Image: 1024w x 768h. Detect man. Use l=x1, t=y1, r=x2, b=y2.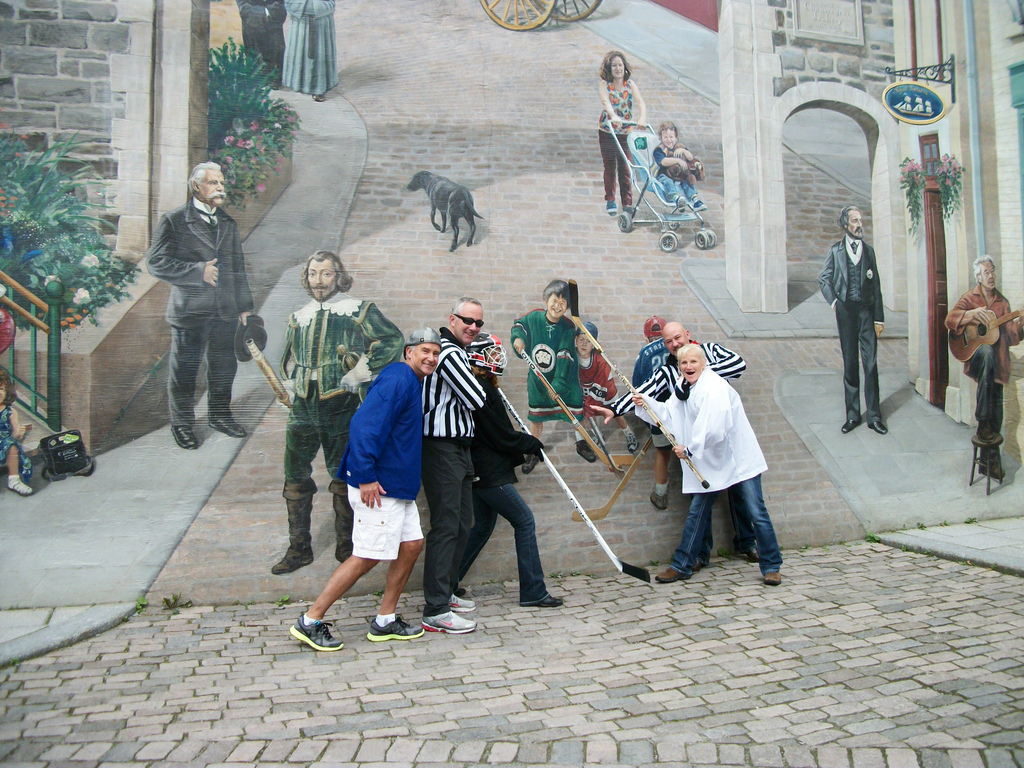
l=457, t=331, r=564, b=609.
